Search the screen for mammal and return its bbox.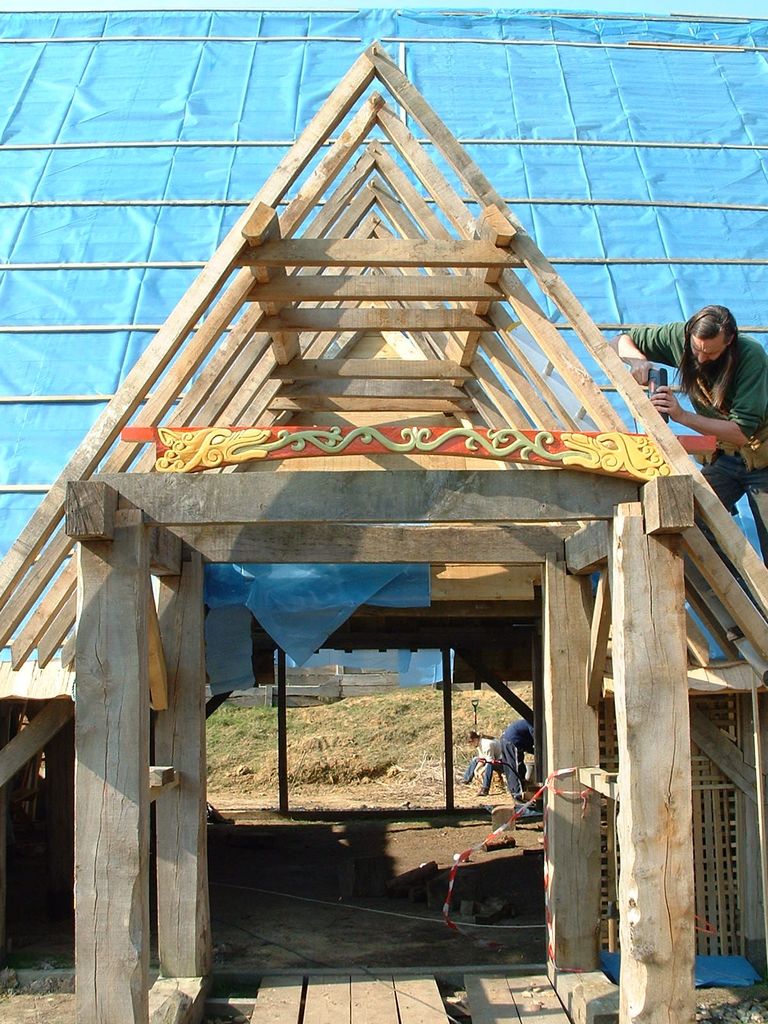
Found: {"x1": 458, "y1": 731, "x2": 503, "y2": 796}.
